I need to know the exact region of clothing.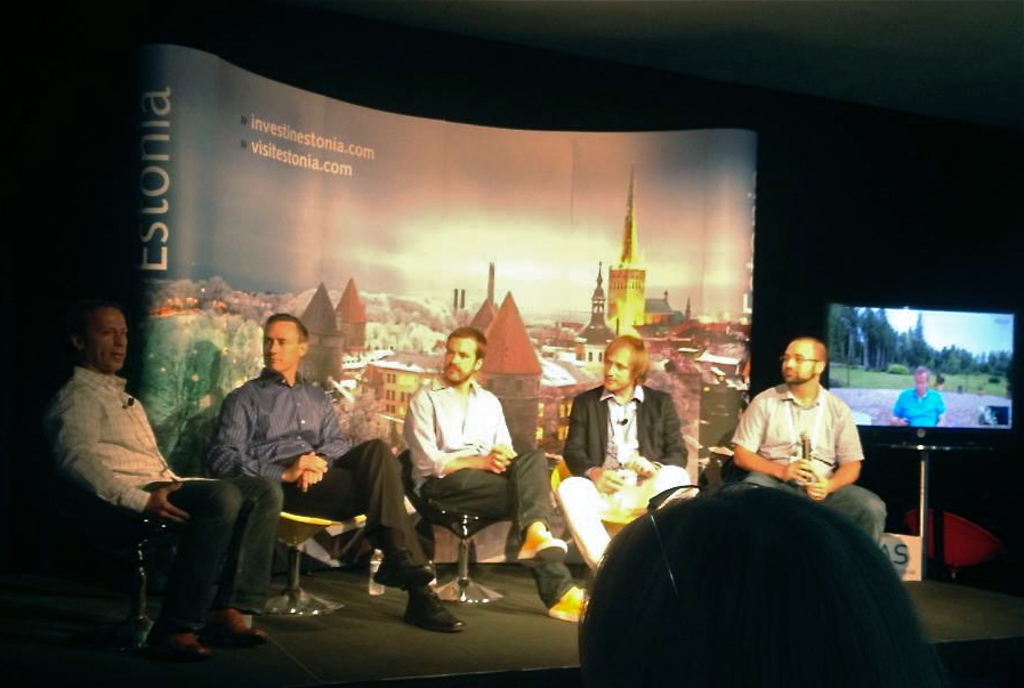
Region: crop(401, 374, 578, 610).
